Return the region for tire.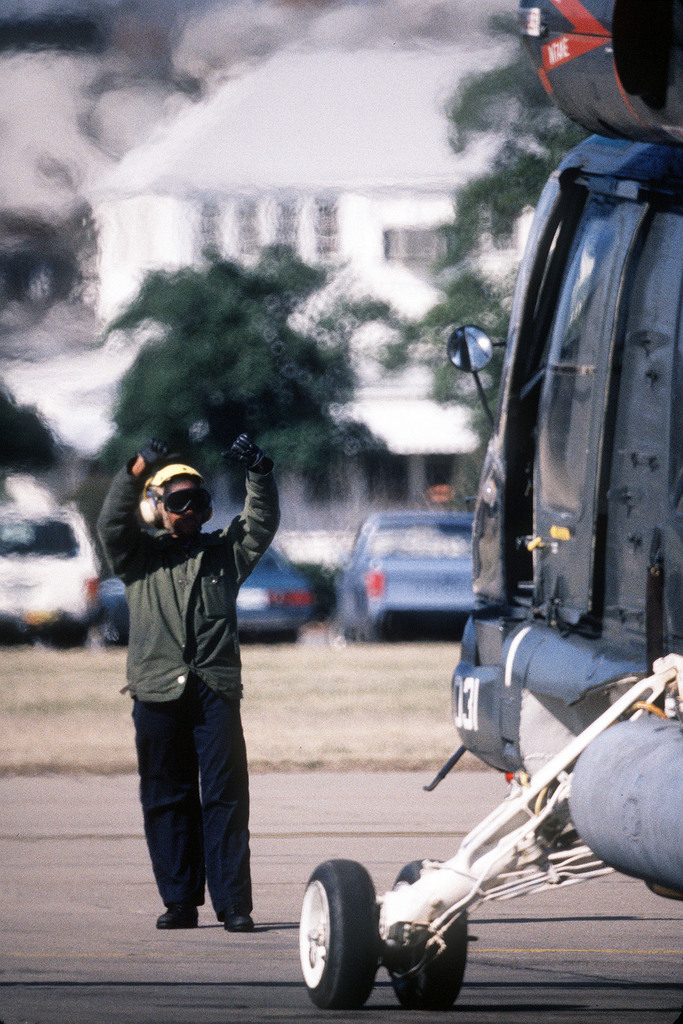
<bbox>297, 858, 372, 1013</bbox>.
